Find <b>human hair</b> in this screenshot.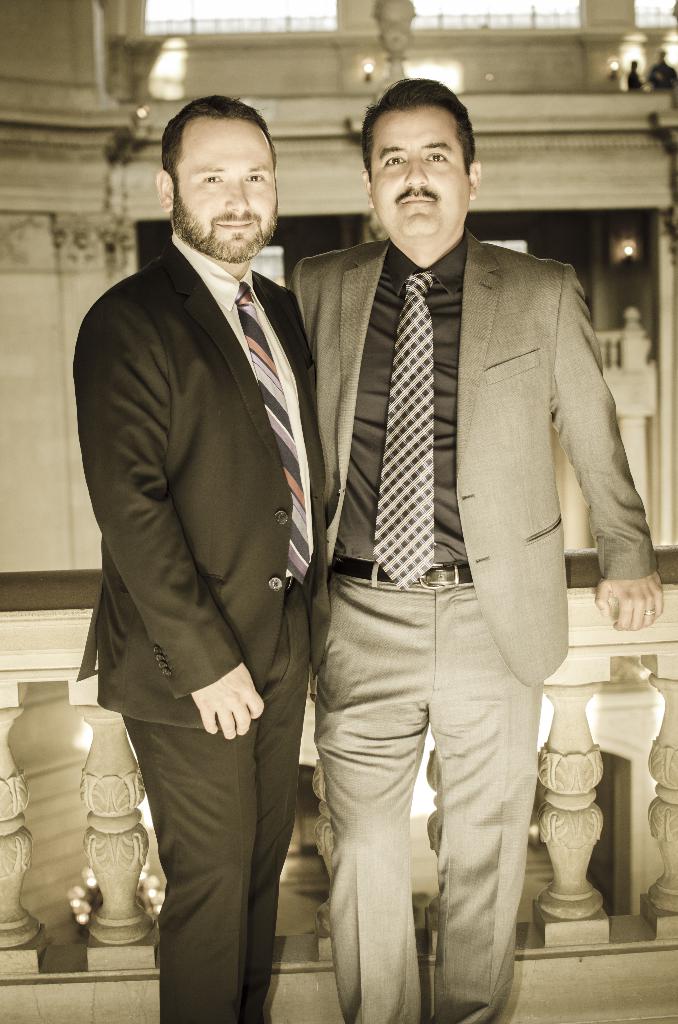
The bounding box for <b>human hair</b> is crop(365, 81, 478, 188).
